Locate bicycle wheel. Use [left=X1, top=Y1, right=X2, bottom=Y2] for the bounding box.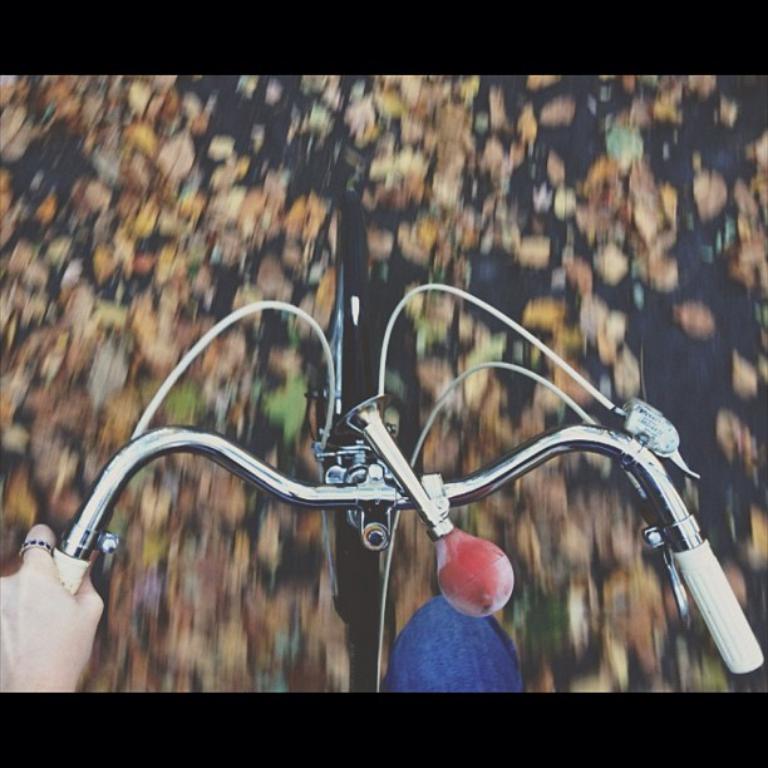
[left=324, top=192, right=370, bottom=620].
